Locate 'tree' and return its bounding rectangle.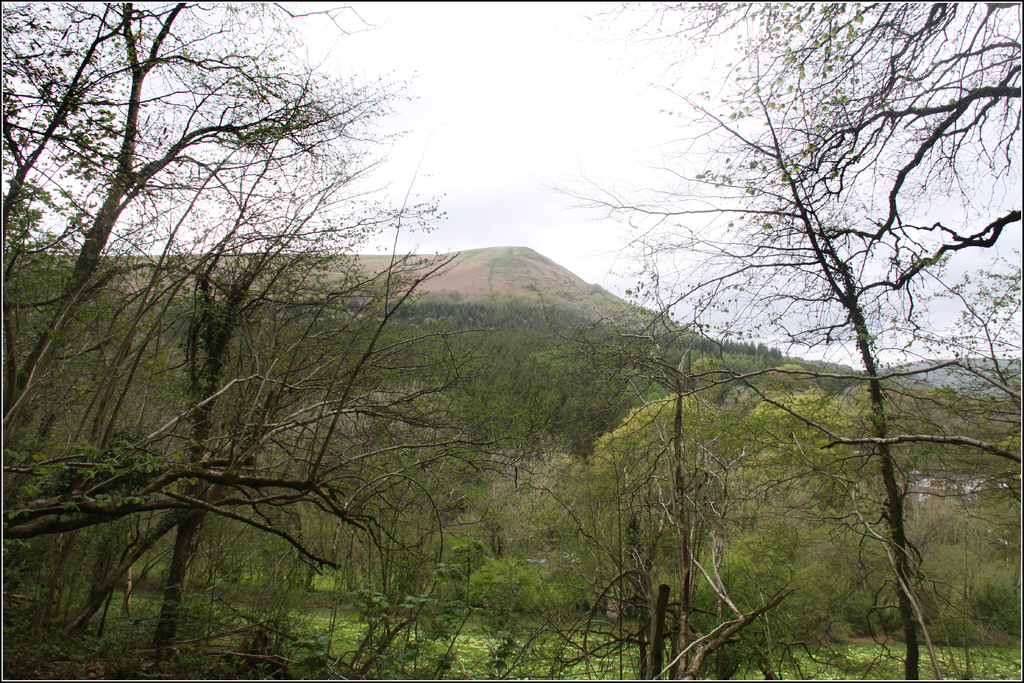
0/0/395/420.
